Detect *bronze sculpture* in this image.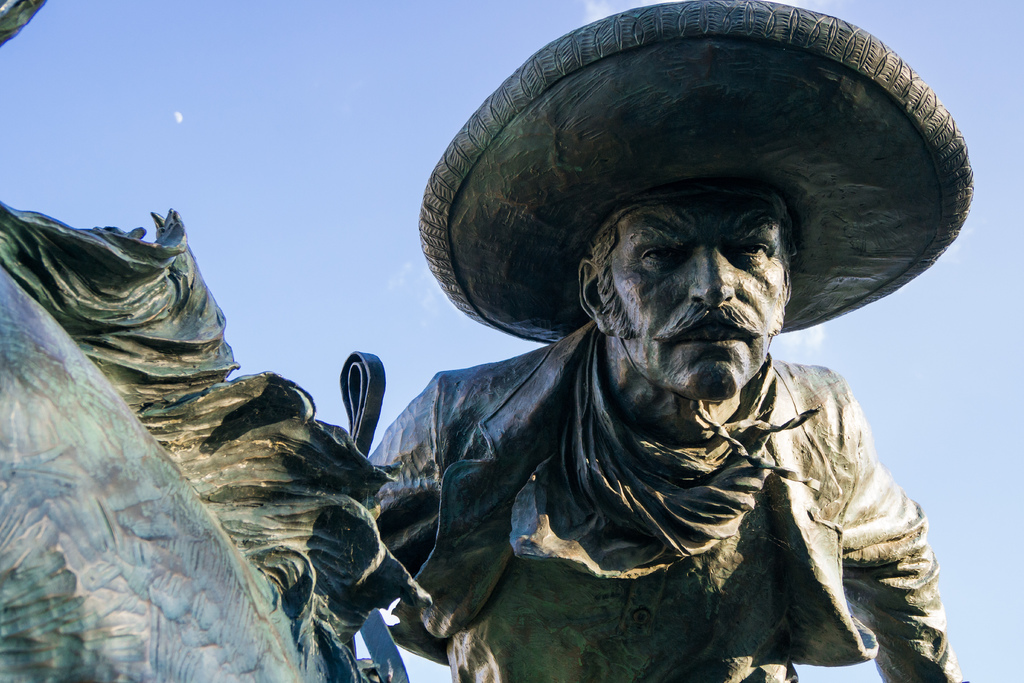
Detection: (left=0, top=0, right=965, bottom=682).
